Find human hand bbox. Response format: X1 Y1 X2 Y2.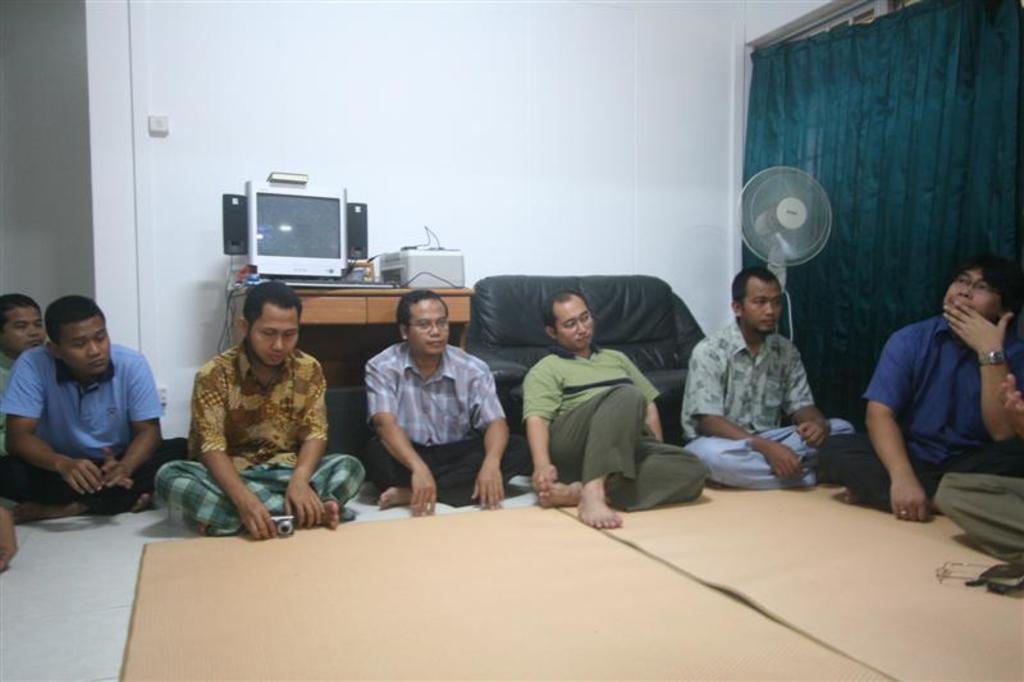
888 473 932 525.
